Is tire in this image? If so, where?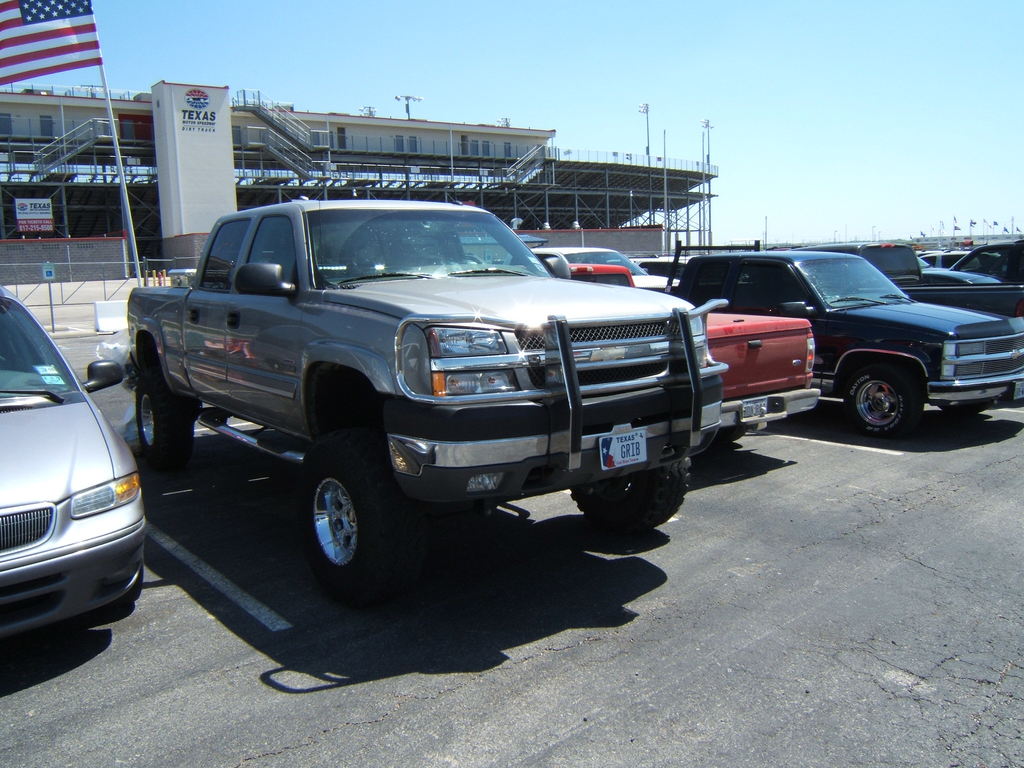
Yes, at 723,426,749,444.
